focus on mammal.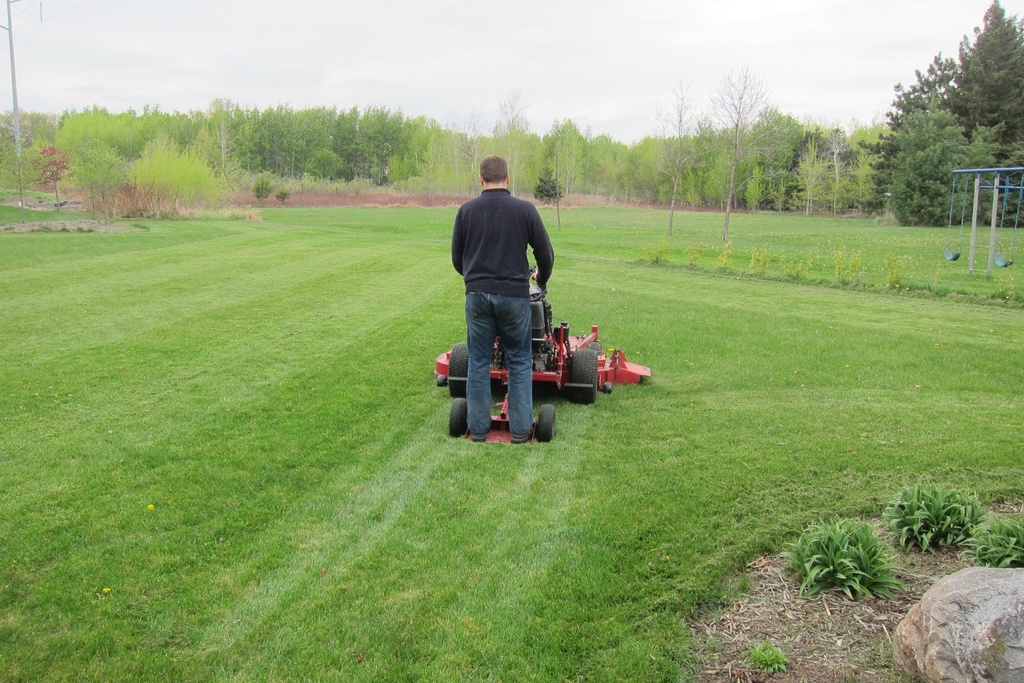
Focused at region(449, 166, 578, 434).
